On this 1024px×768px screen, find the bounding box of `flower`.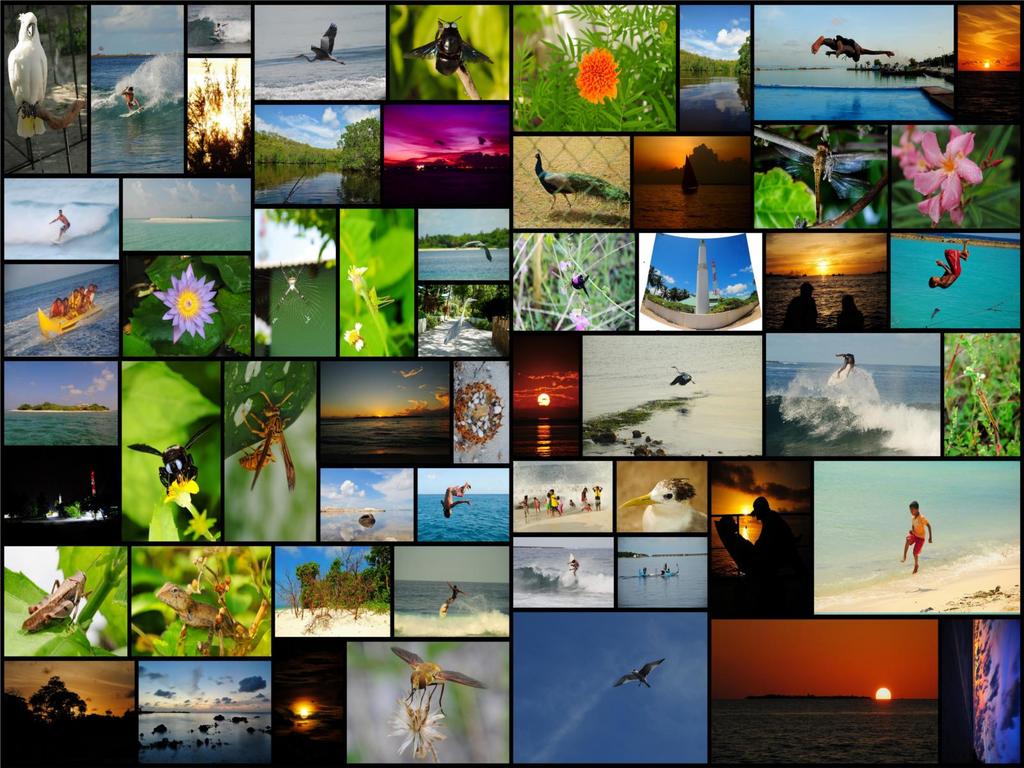
Bounding box: rect(383, 691, 456, 758).
